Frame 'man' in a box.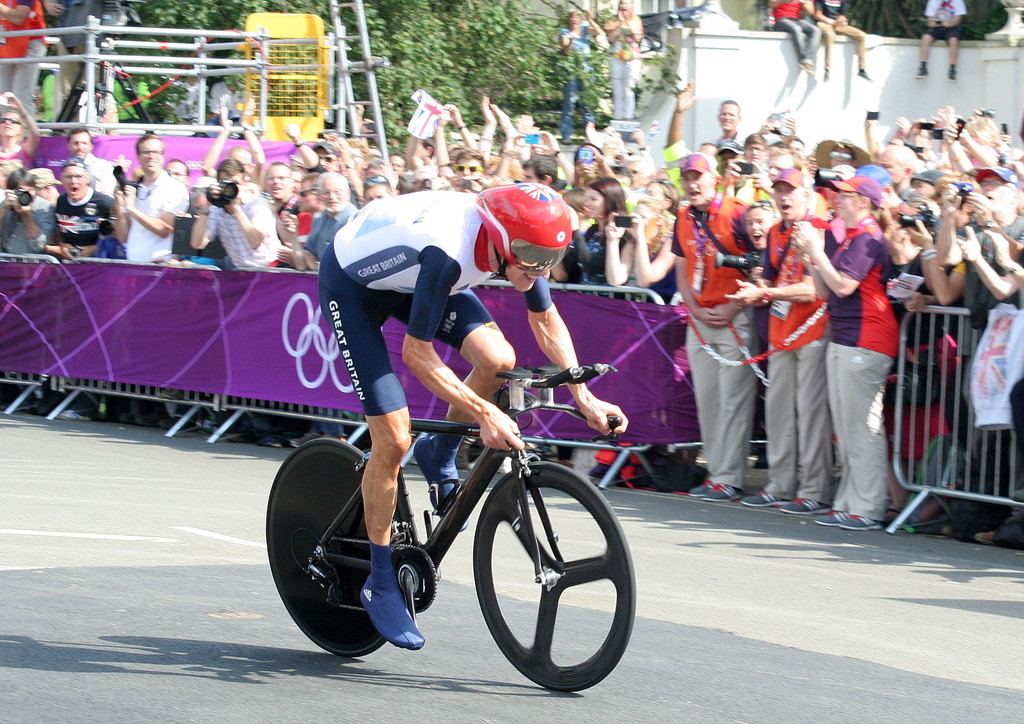
BBox(47, 158, 115, 424).
